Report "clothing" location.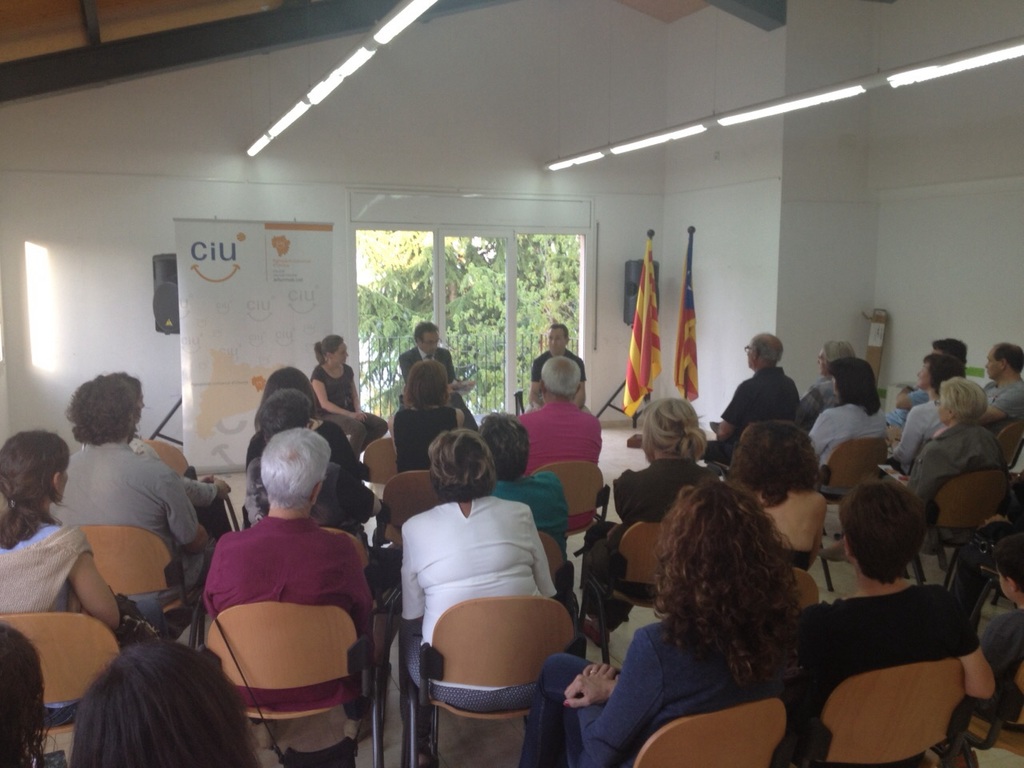
Report: <bbox>515, 608, 790, 767</bbox>.
